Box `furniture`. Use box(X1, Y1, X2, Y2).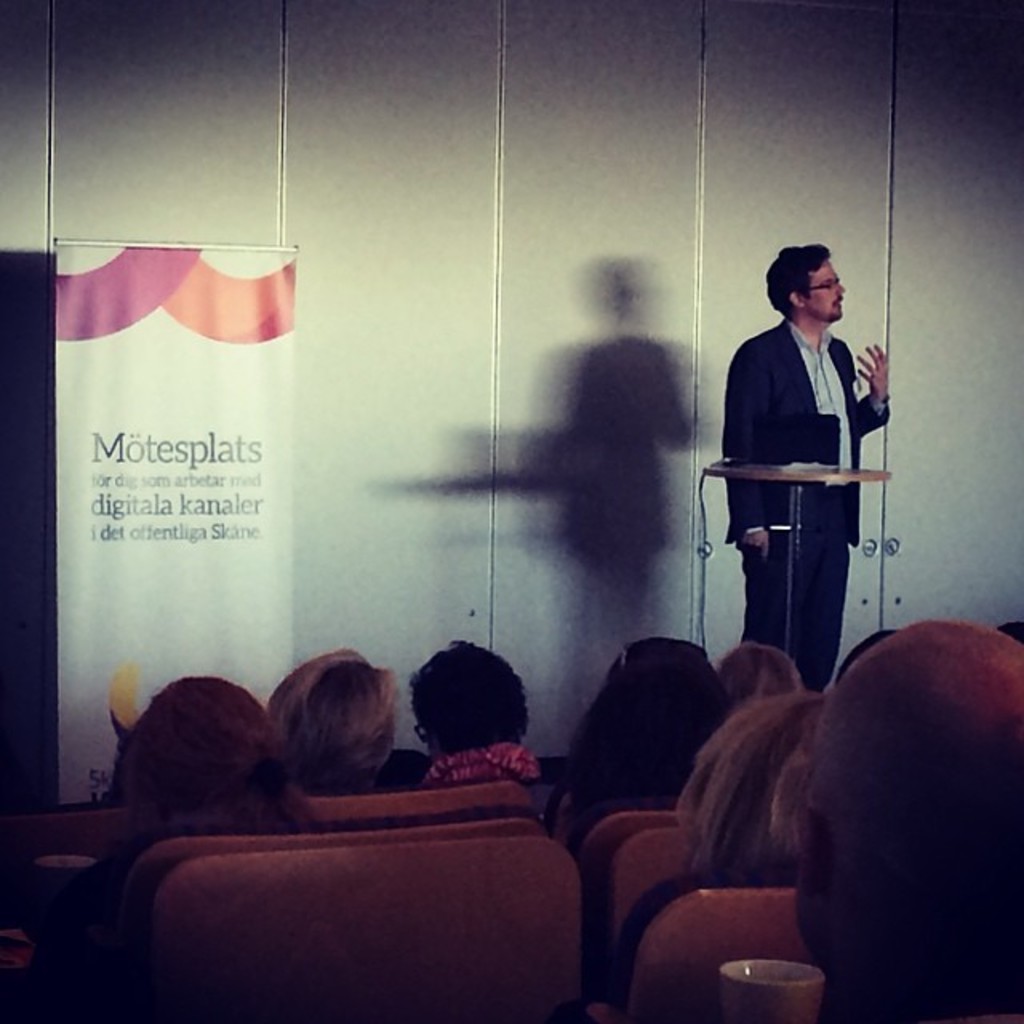
box(710, 461, 888, 659).
